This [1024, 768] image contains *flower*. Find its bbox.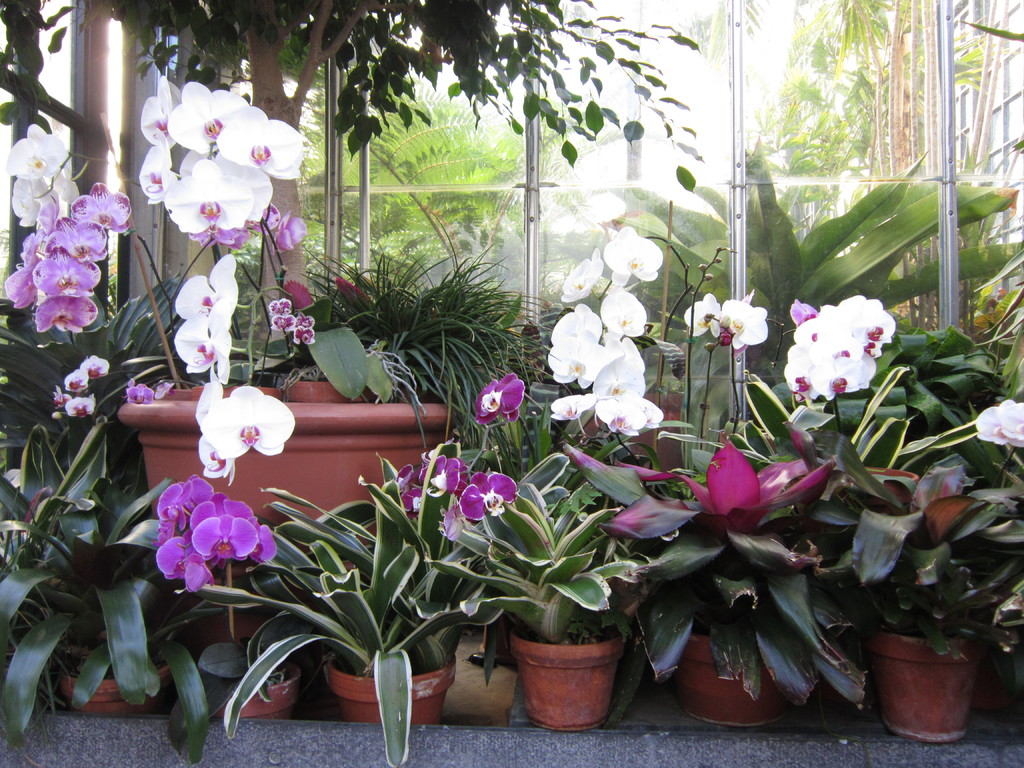
599,286,650,342.
